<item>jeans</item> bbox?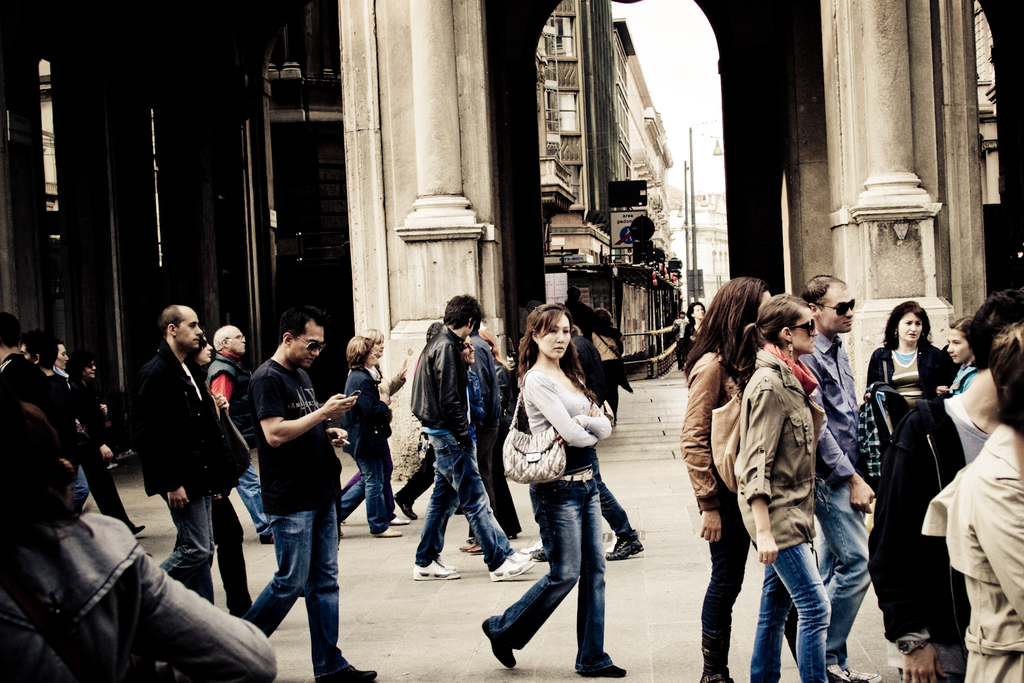
box=[68, 462, 88, 499]
